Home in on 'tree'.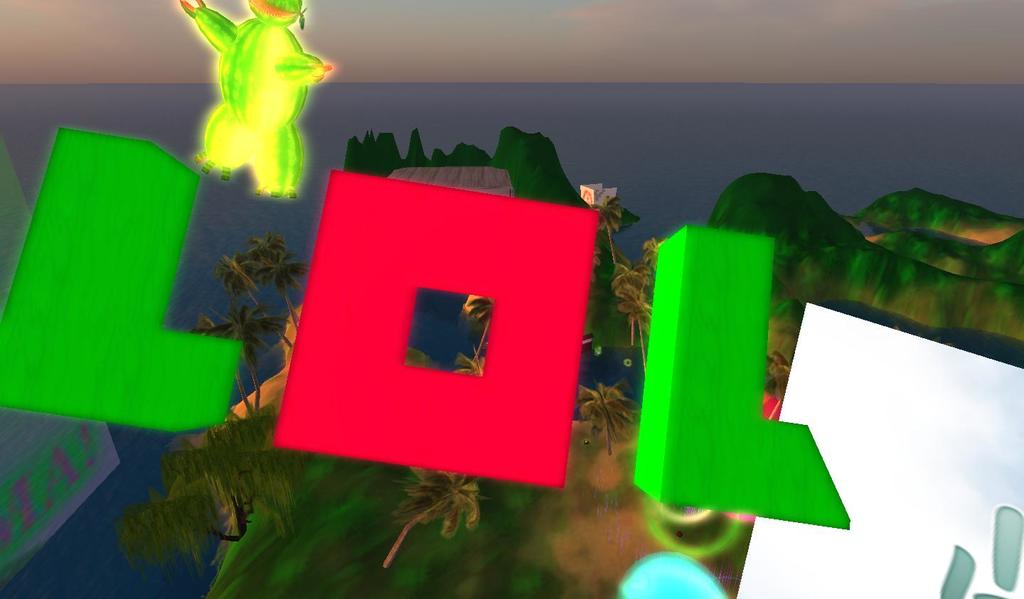
Homed in at Rect(452, 294, 496, 381).
